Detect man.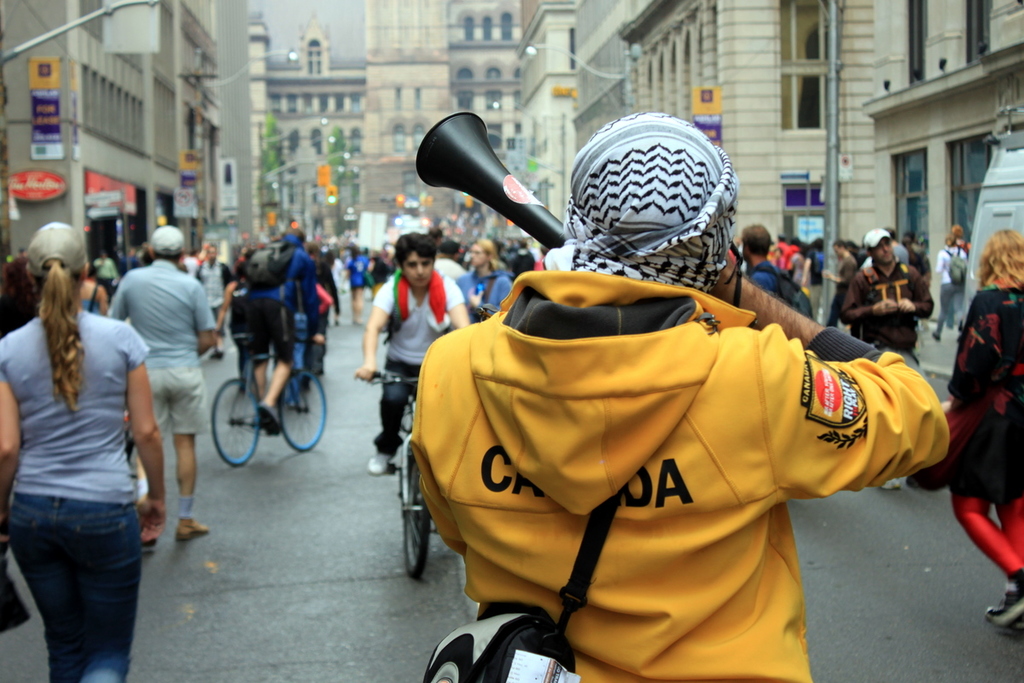
Detected at box=[843, 226, 929, 489].
